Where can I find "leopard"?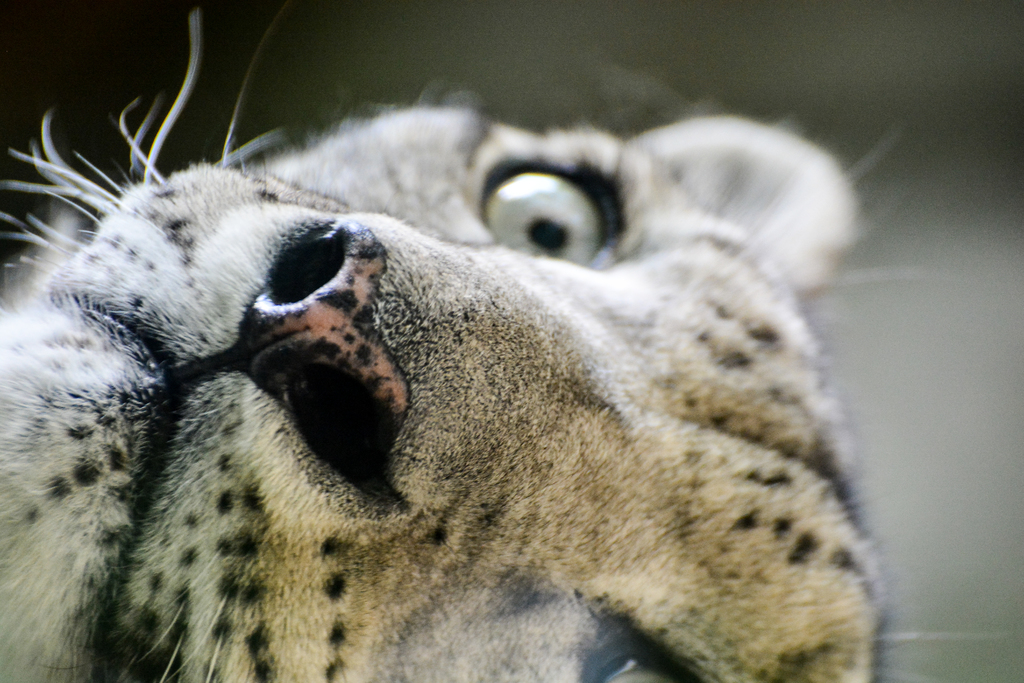
You can find it at bbox=[0, 8, 1008, 682].
